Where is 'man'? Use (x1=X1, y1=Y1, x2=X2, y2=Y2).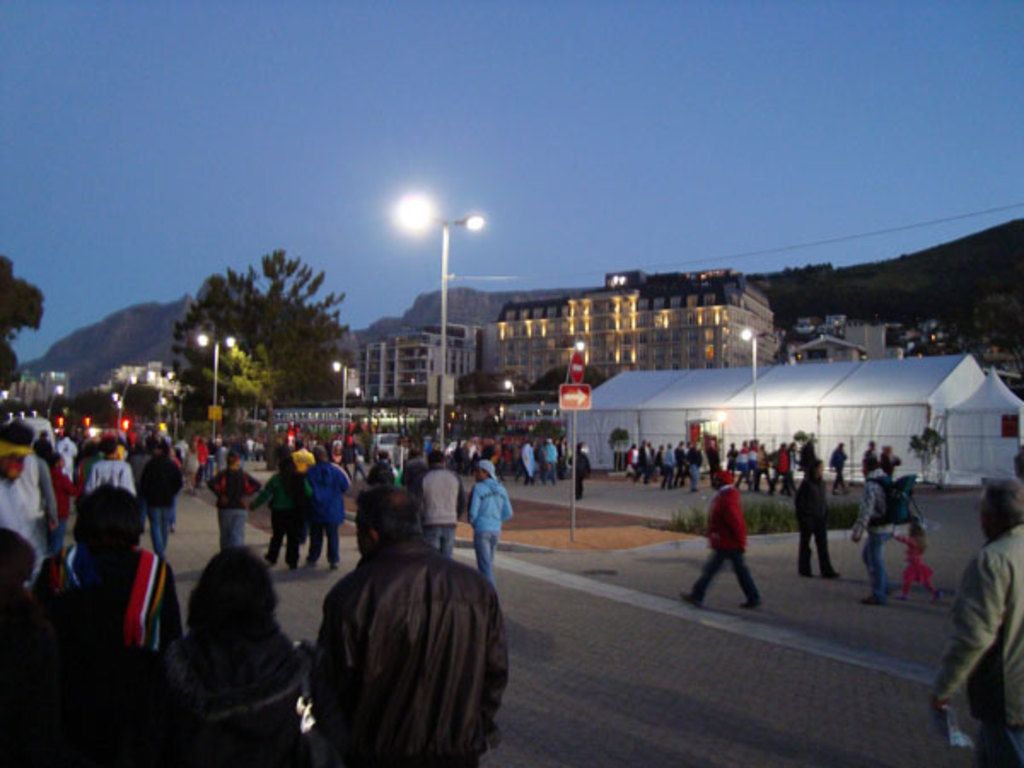
(x1=828, y1=444, x2=848, y2=493).
